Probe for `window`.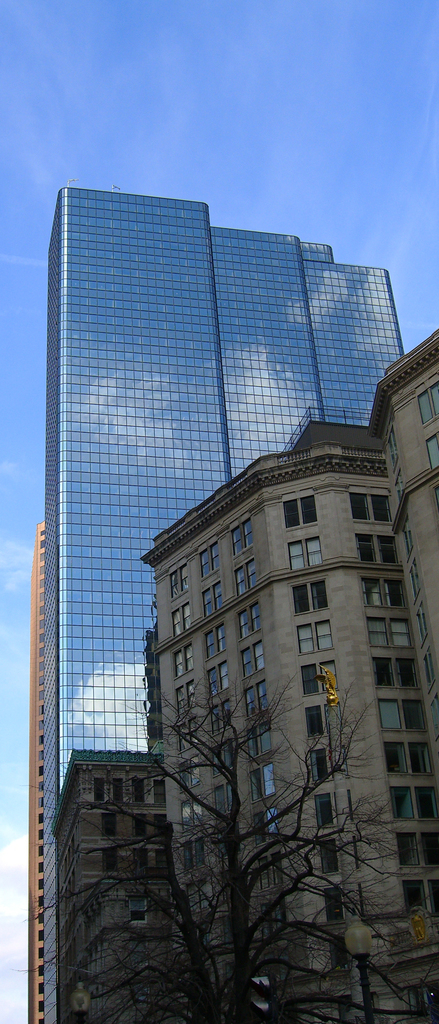
Probe result: [left=170, top=688, right=191, bottom=721].
